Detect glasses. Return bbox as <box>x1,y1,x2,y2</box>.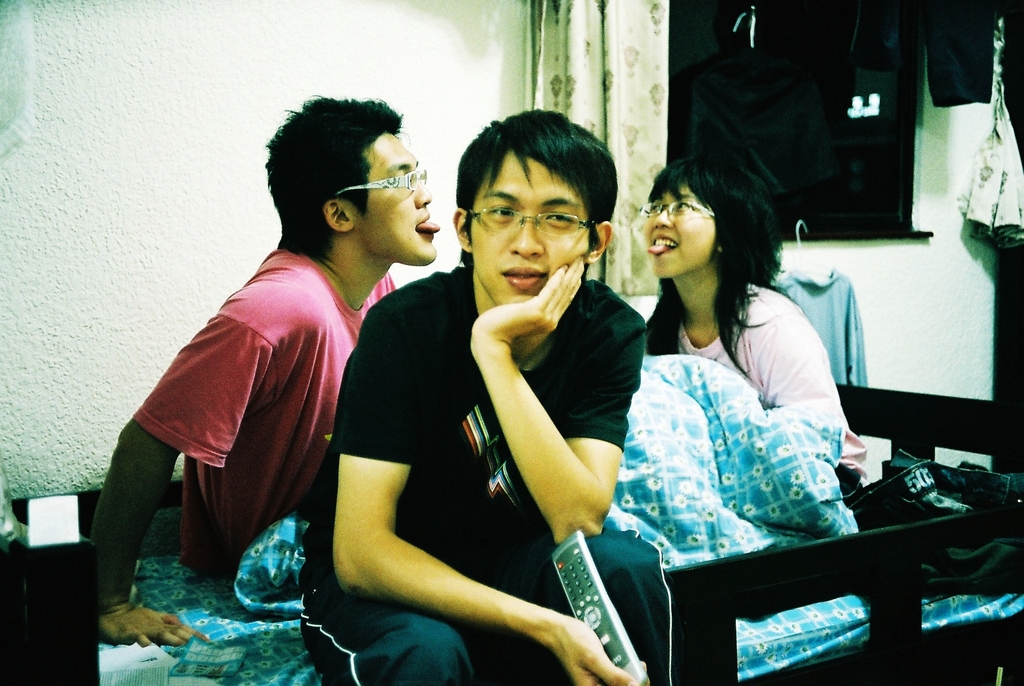
<box>335,161,425,197</box>.
